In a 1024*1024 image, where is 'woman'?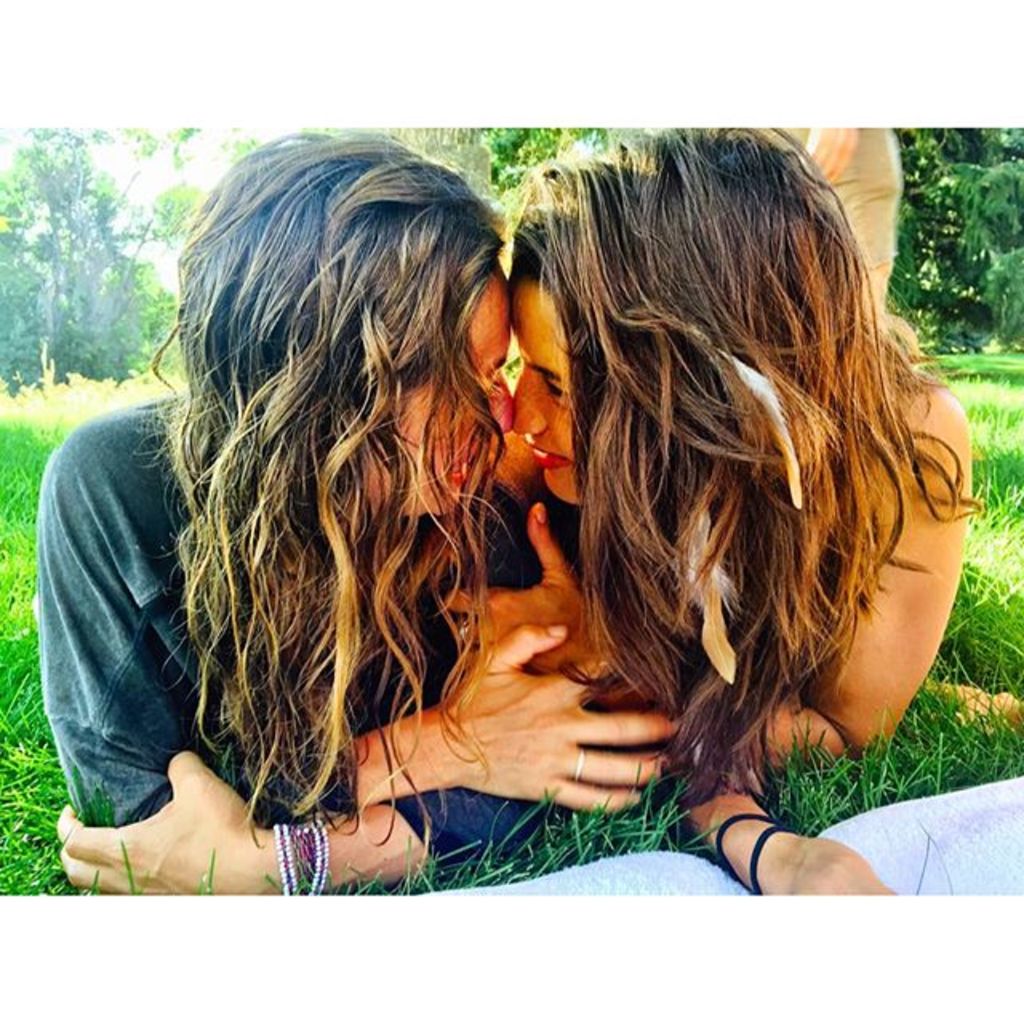
{"x1": 21, "y1": 141, "x2": 614, "y2": 914}.
